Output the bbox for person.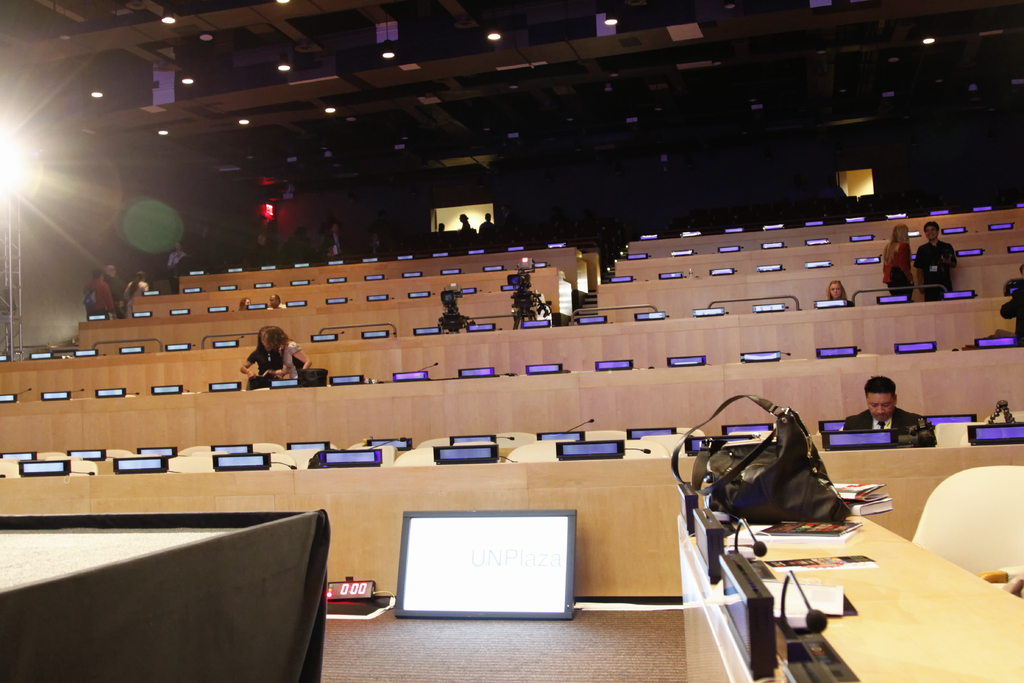
left=237, top=323, right=282, bottom=377.
